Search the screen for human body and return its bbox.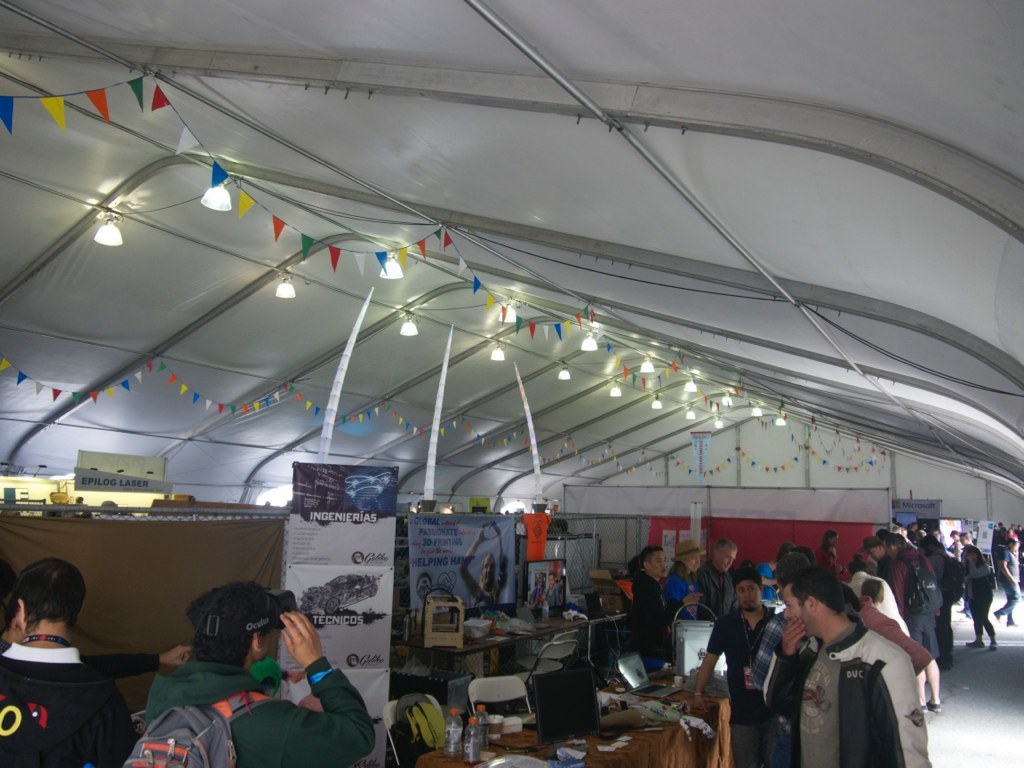
Found: <box>960,547,999,647</box>.
